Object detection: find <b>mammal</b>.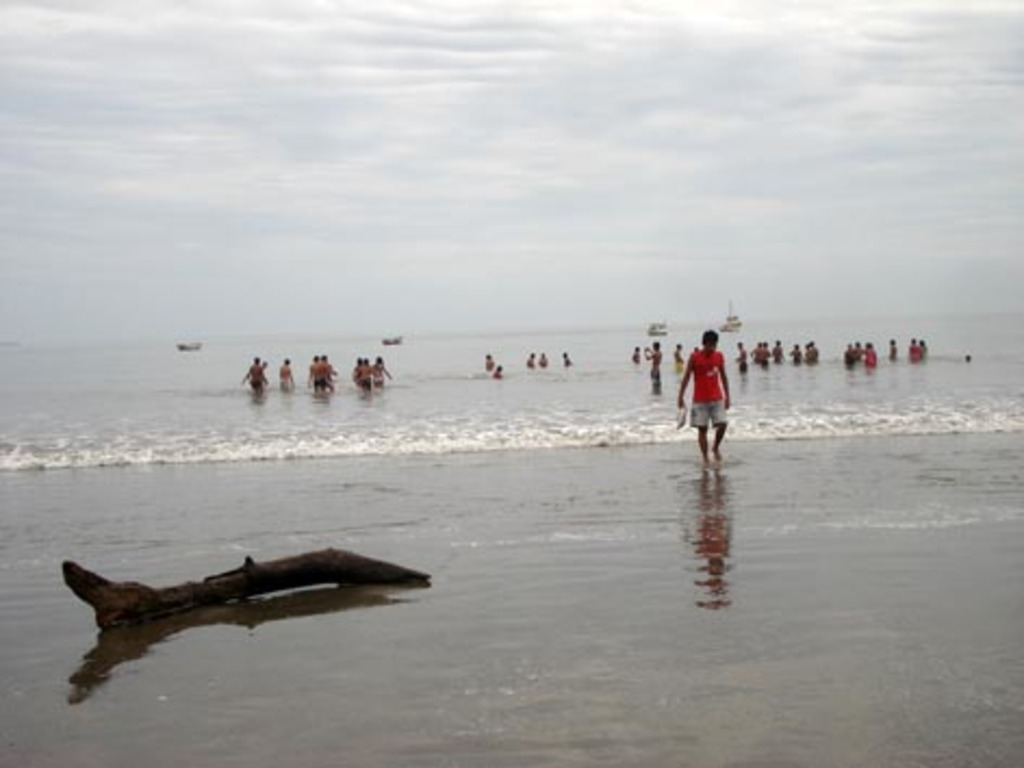
box(484, 354, 495, 373).
